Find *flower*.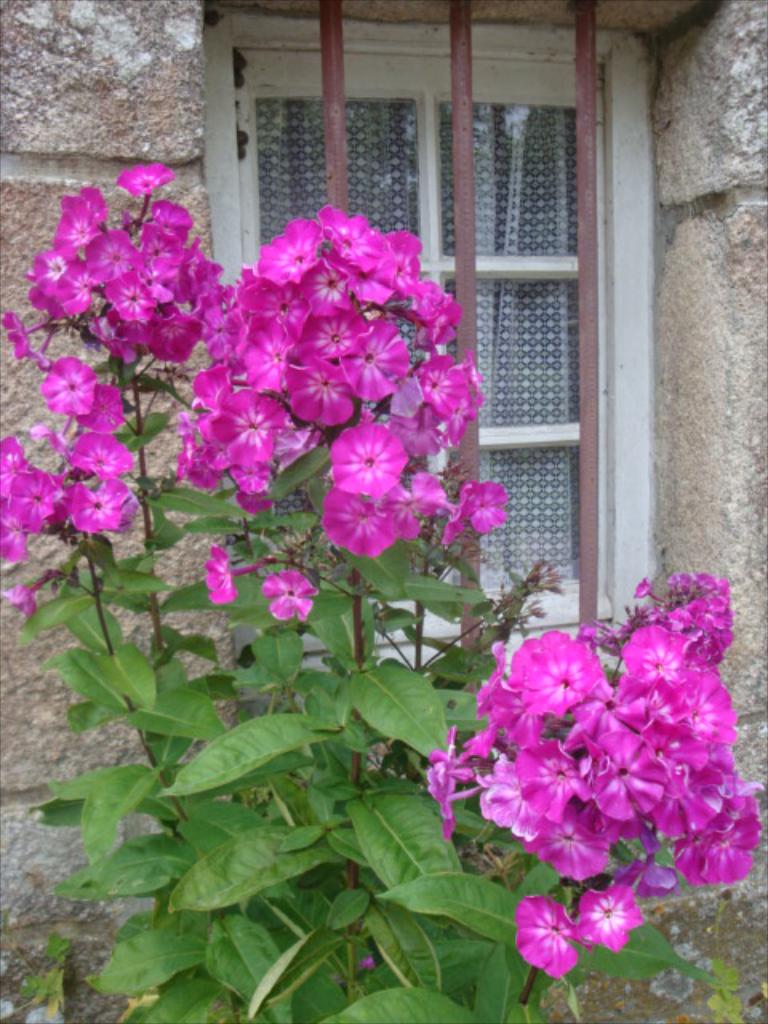
262/566/318/624.
